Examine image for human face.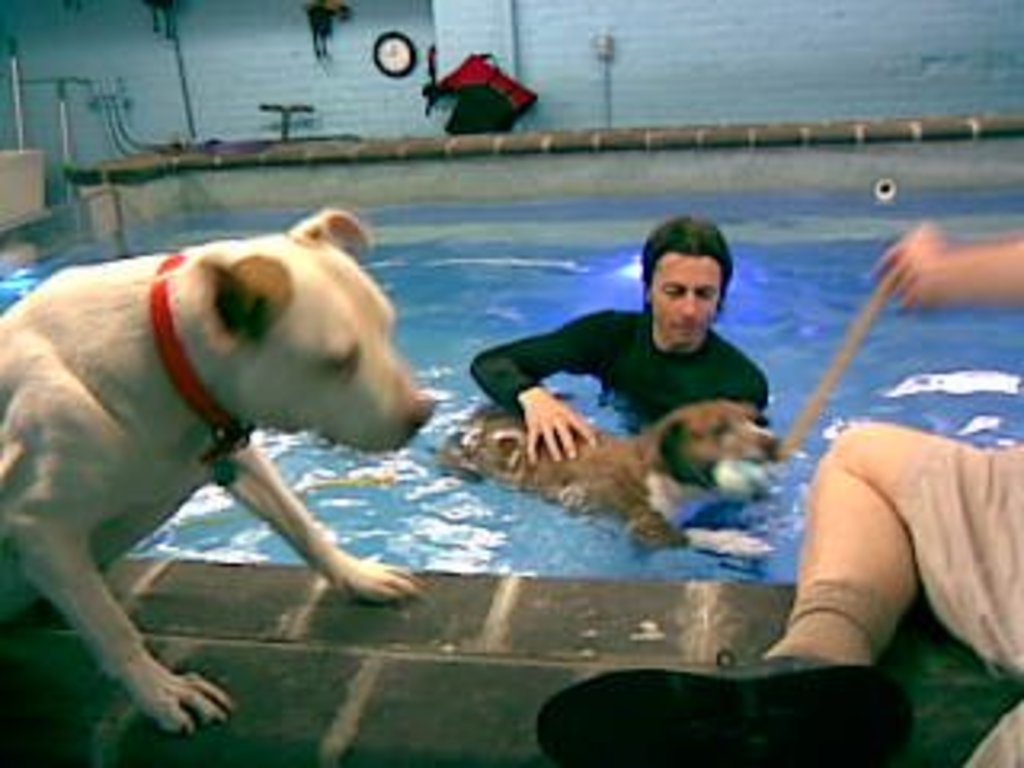
Examination result: locate(646, 259, 717, 339).
